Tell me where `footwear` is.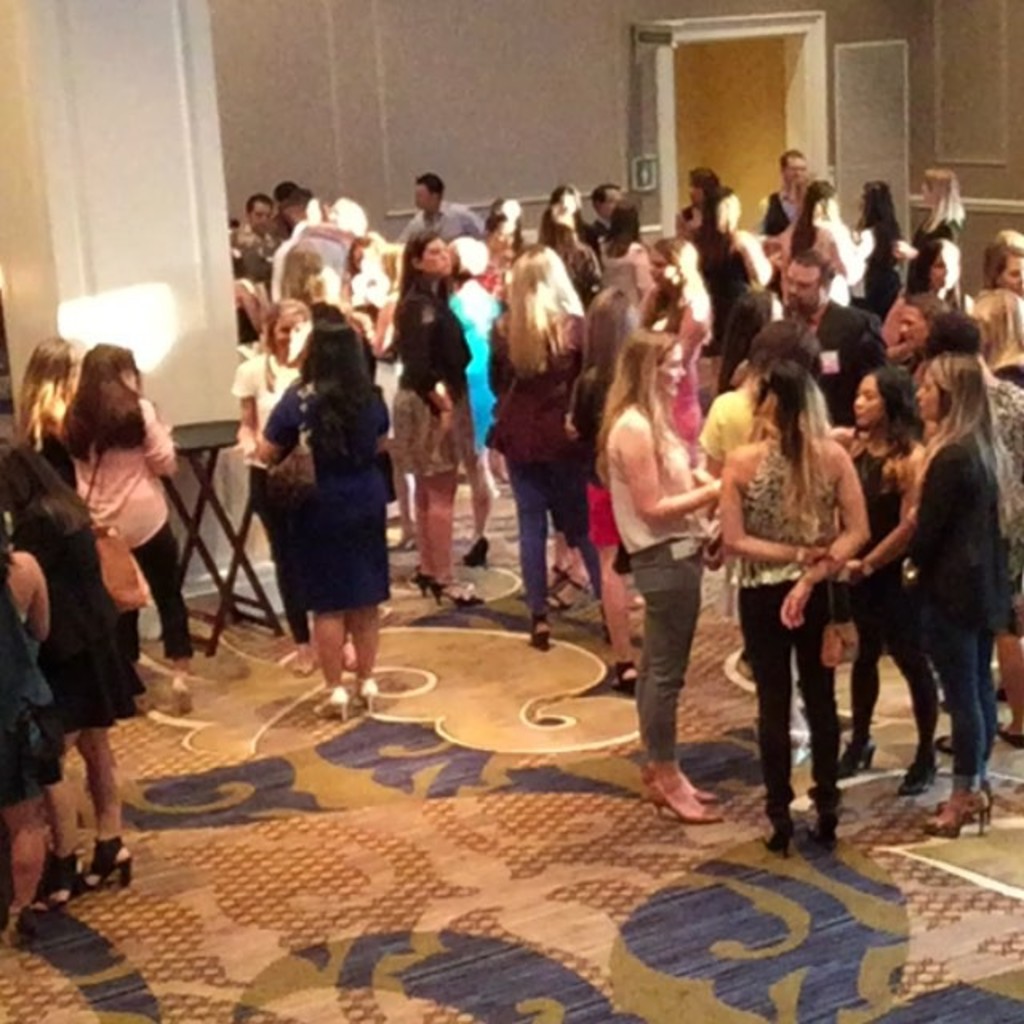
`footwear` is at detection(611, 666, 643, 704).
